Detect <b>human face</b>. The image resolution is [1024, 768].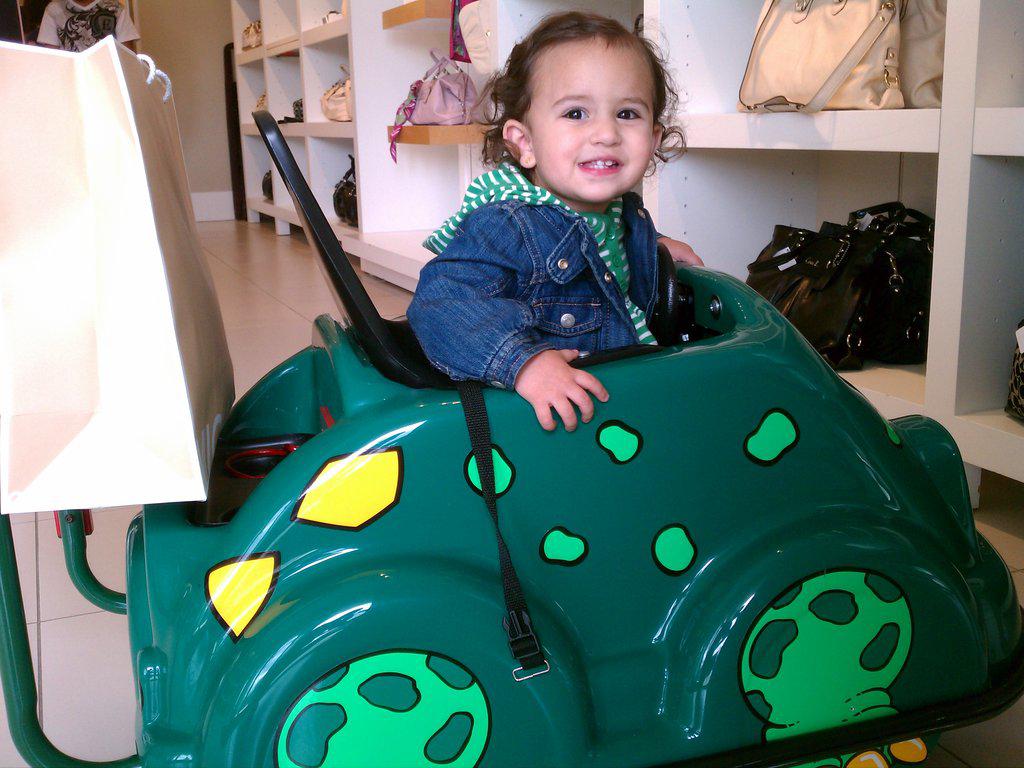
(left=512, top=43, right=660, bottom=186).
